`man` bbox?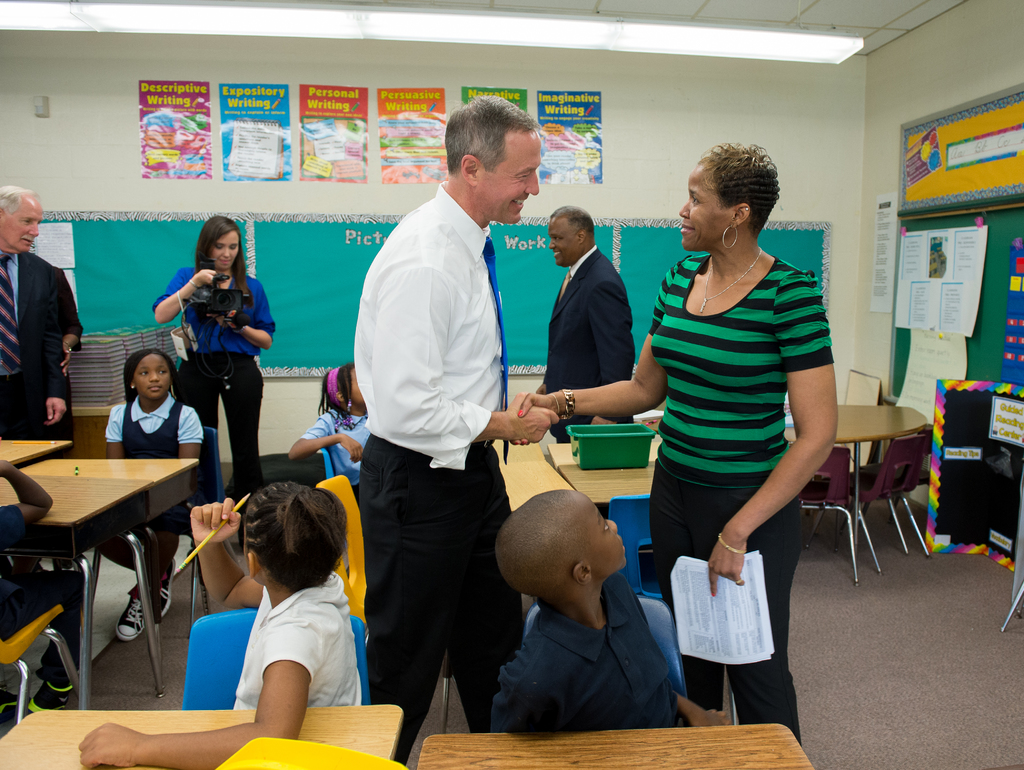
<bbox>0, 183, 81, 461</bbox>
